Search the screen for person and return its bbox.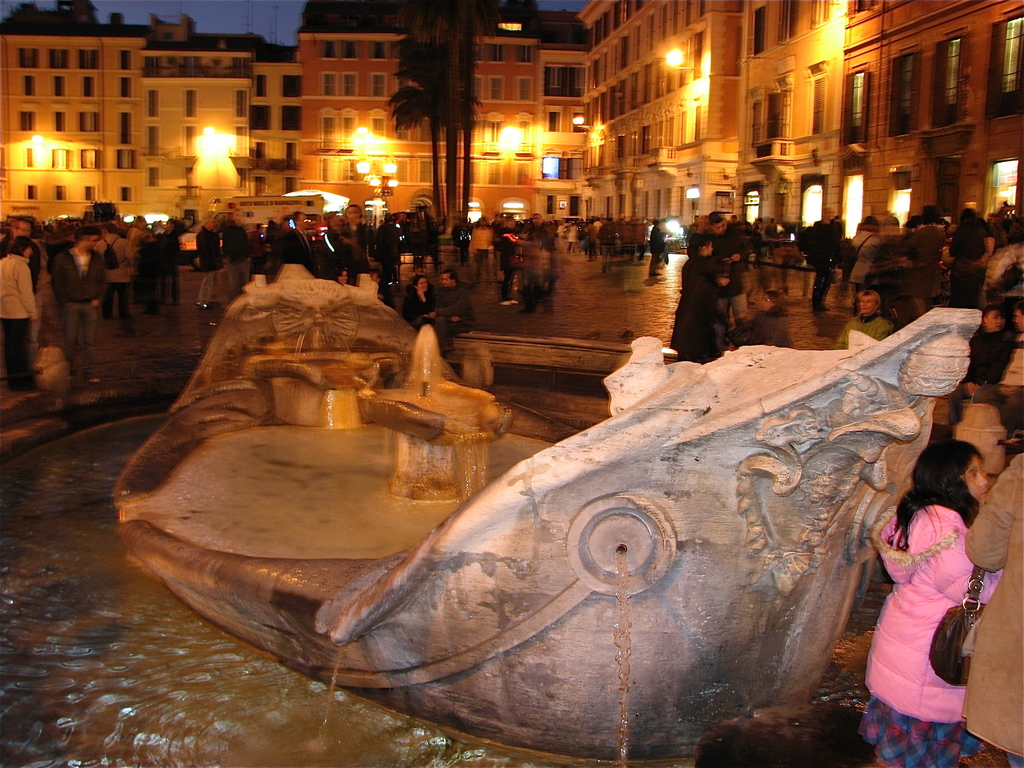
Found: (95, 220, 133, 339).
